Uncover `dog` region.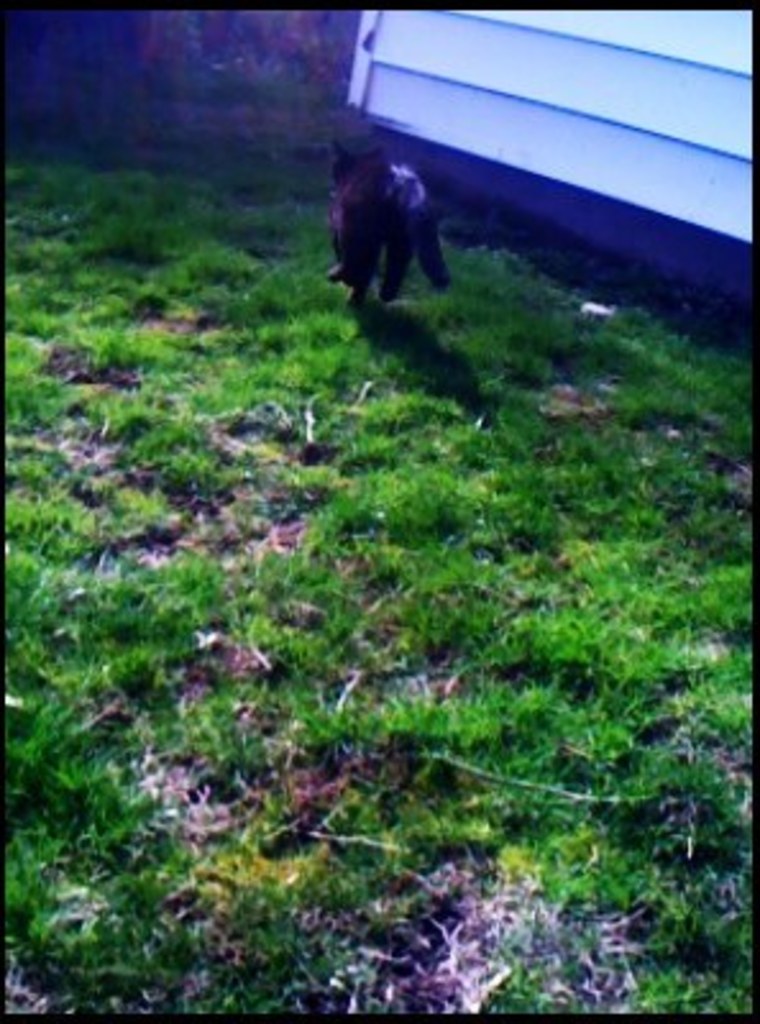
Uncovered: detection(322, 136, 450, 305).
